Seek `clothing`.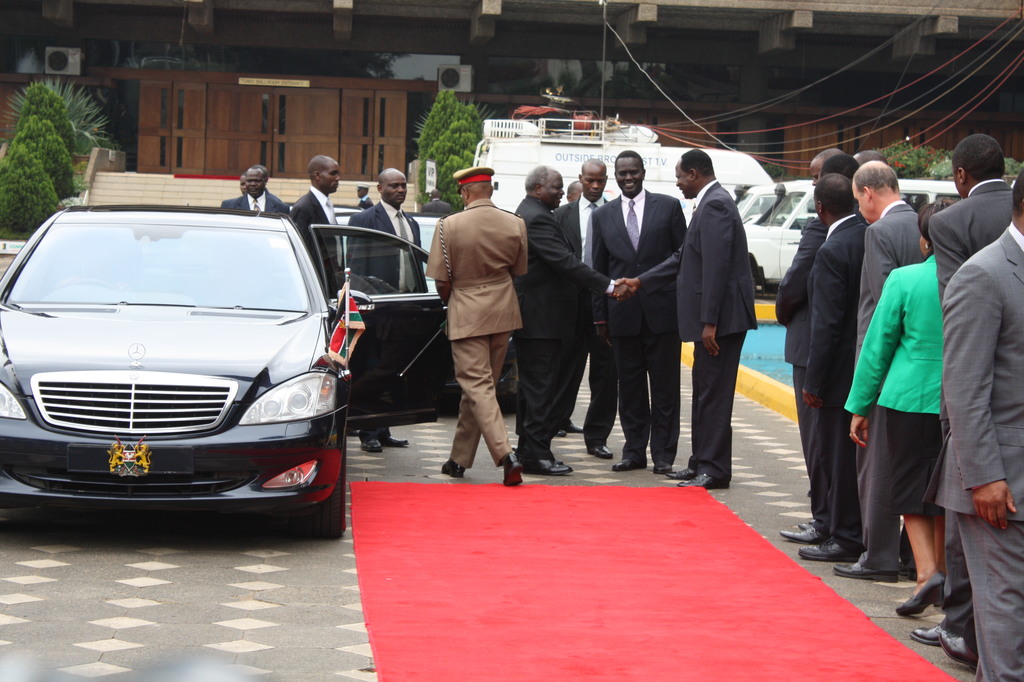
region(945, 206, 1023, 681).
